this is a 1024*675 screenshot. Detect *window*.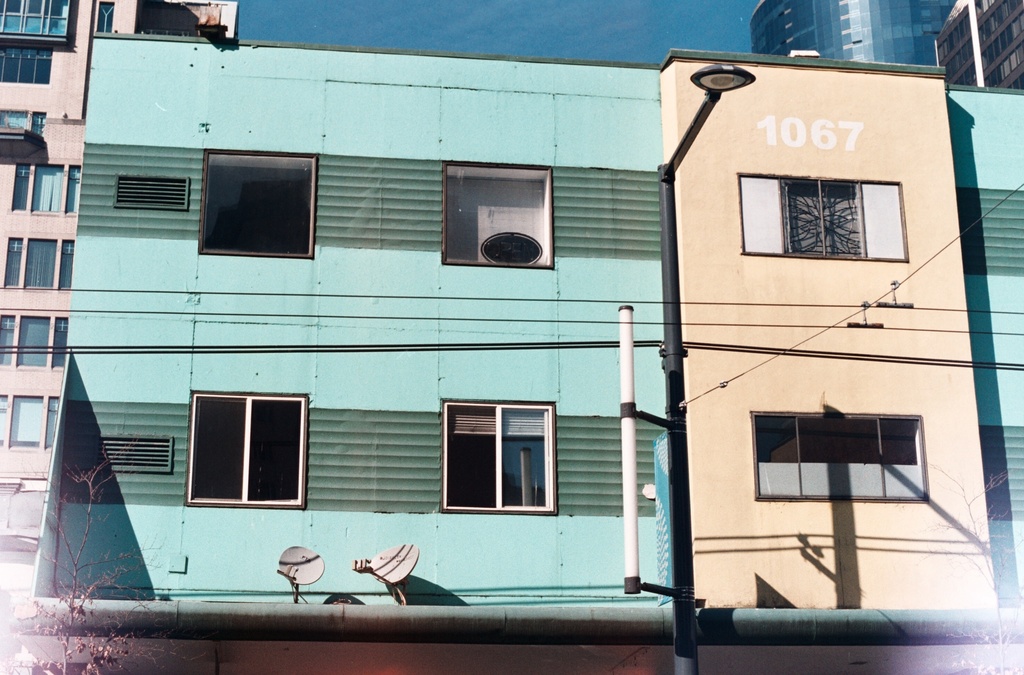
(750,415,926,498).
